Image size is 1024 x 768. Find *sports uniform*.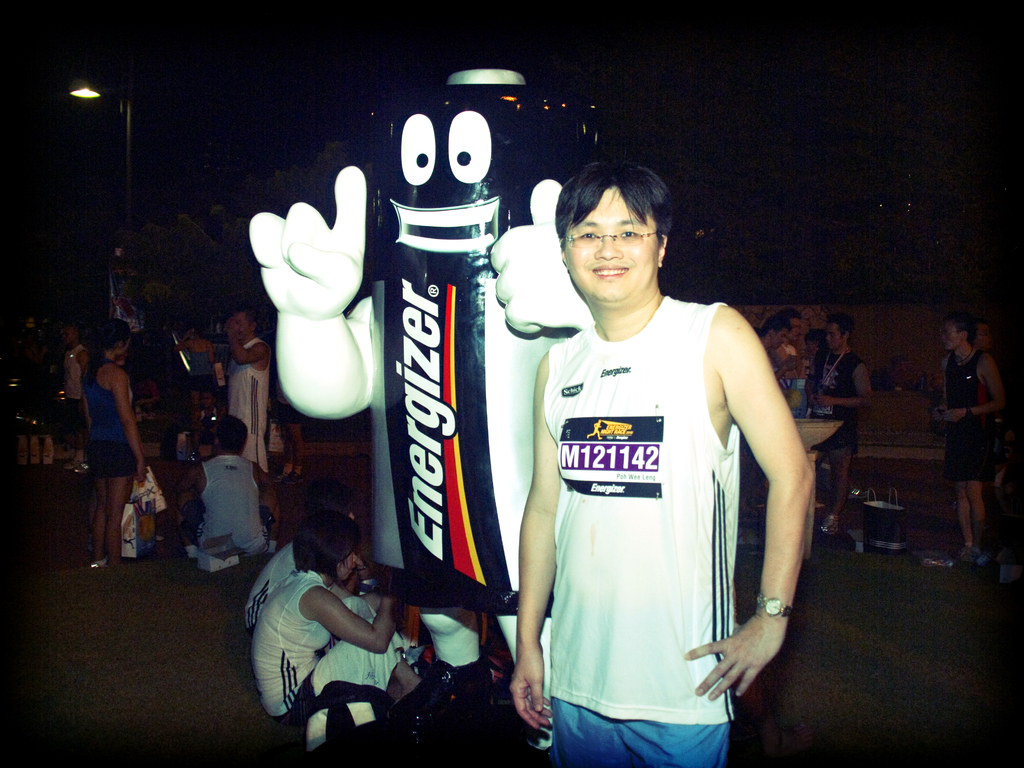
71 351 132 474.
